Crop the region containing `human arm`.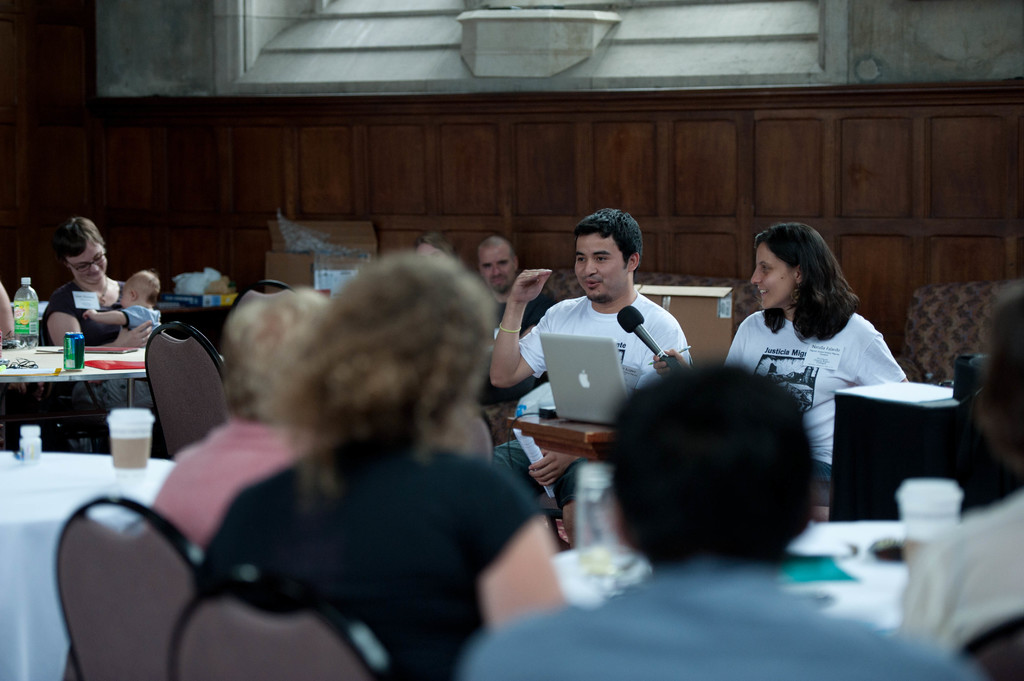
Crop region: detection(479, 289, 551, 385).
